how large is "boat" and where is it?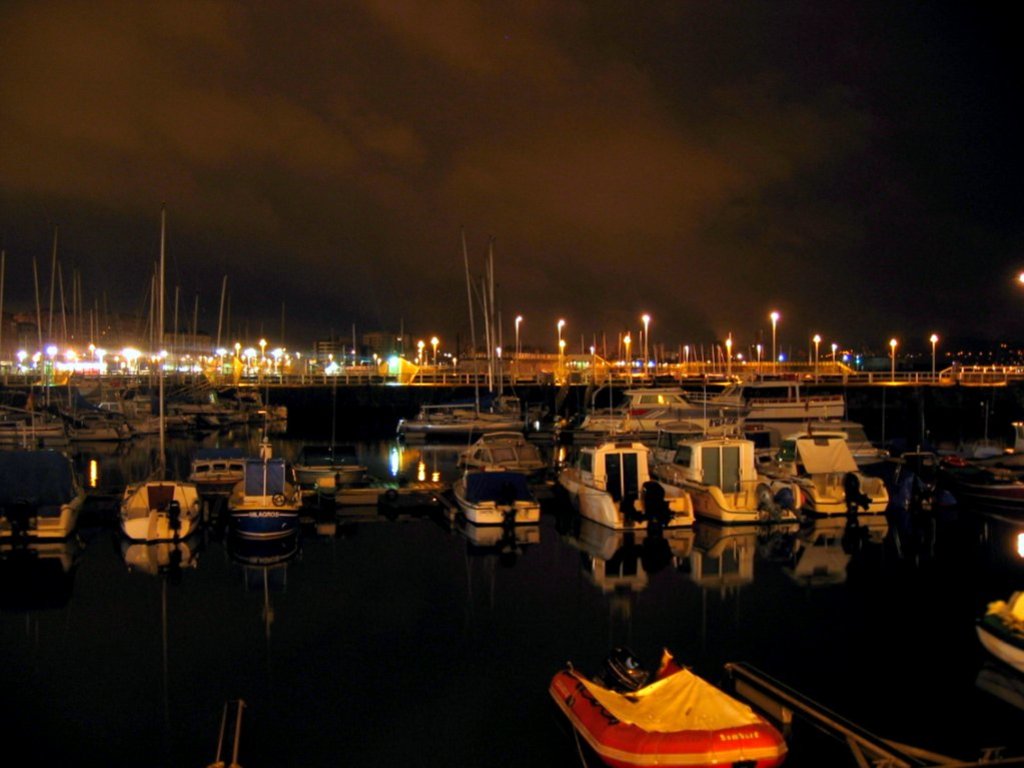
Bounding box: BBox(332, 474, 384, 507).
